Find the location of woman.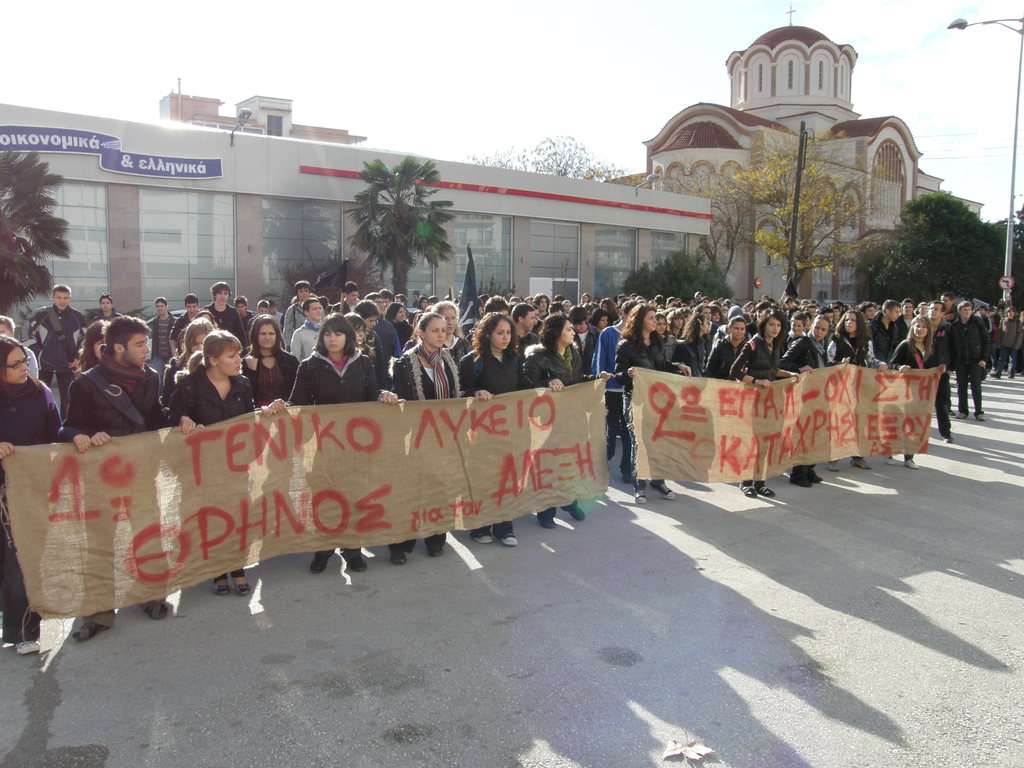
Location: bbox=[730, 313, 801, 495].
